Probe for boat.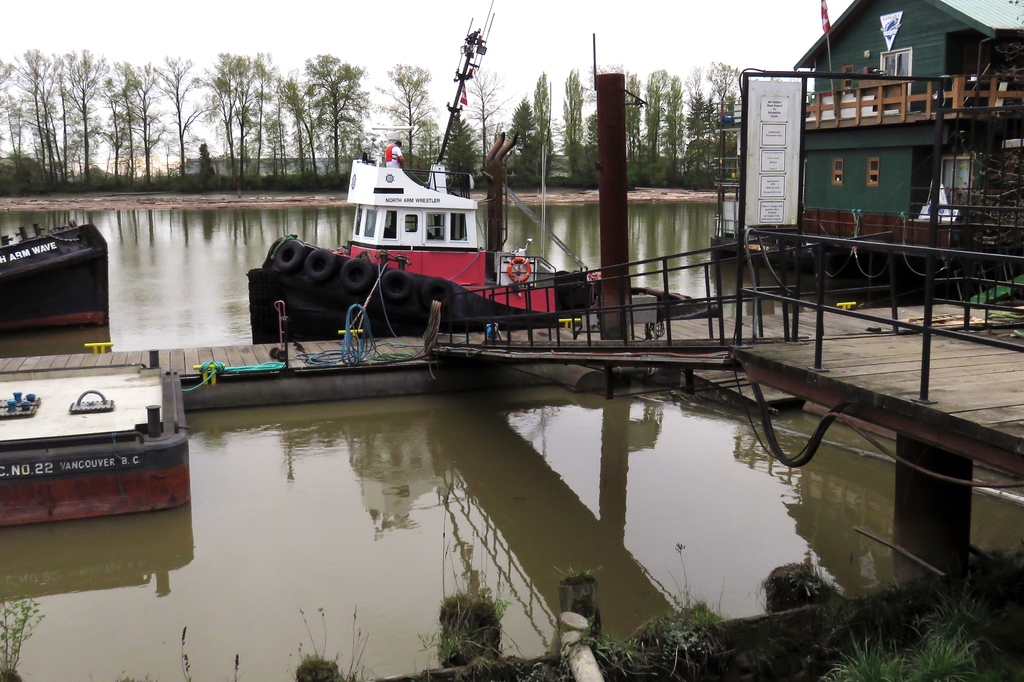
Probe result: 0,216,110,329.
